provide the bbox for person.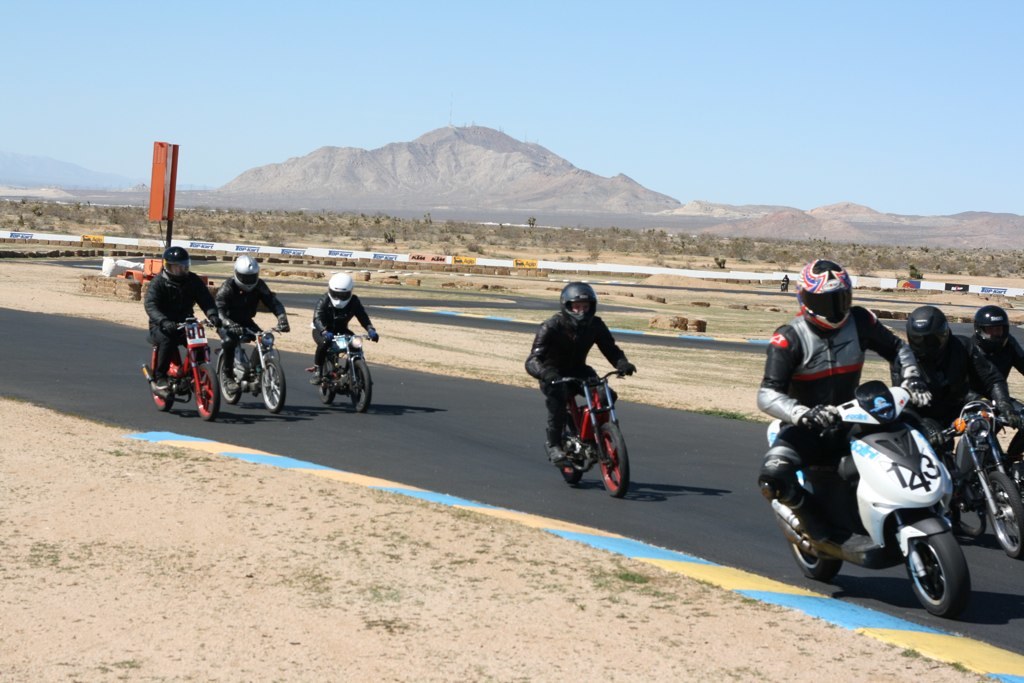
767 259 921 550.
